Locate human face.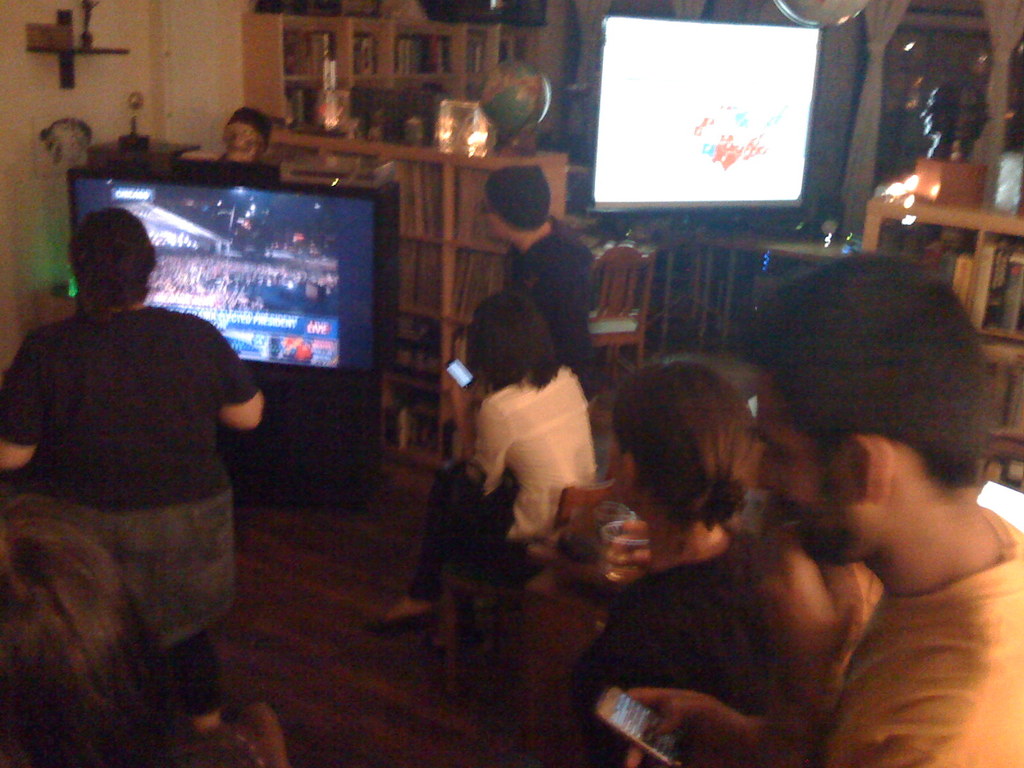
Bounding box: (left=753, top=383, right=856, bottom=578).
